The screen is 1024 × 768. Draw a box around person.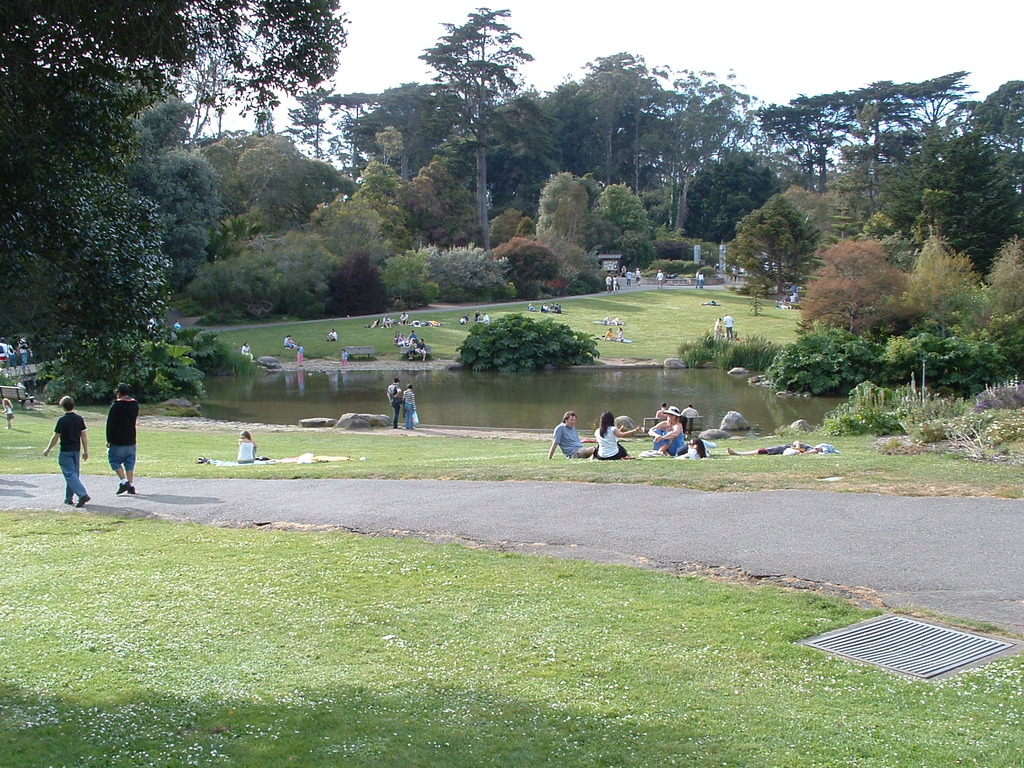
crop(618, 326, 627, 342).
